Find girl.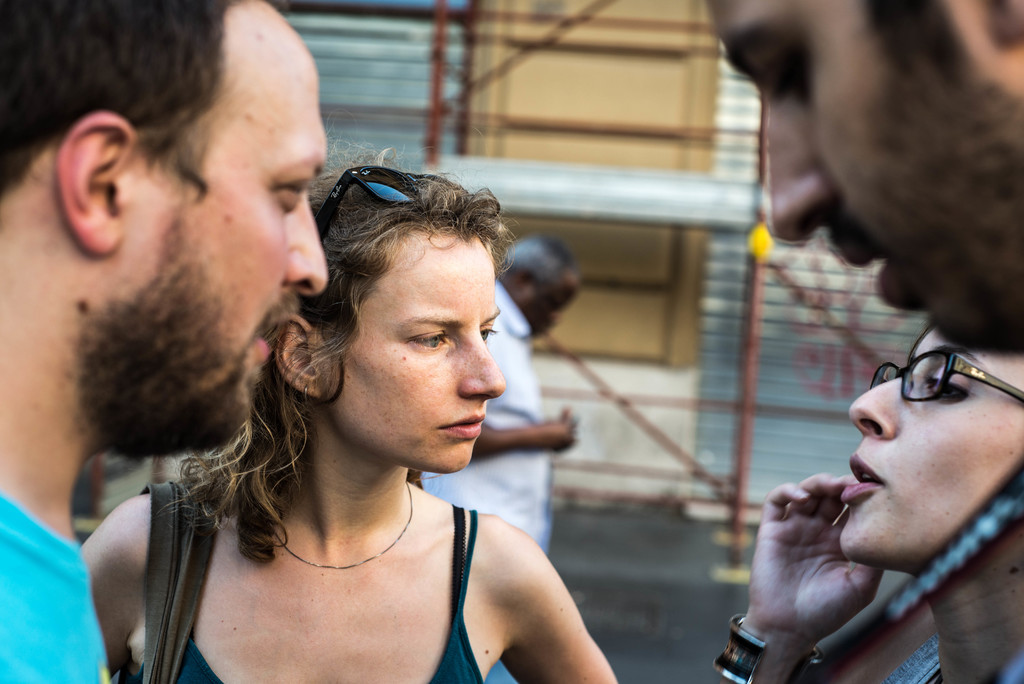
region(710, 324, 1023, 683).
